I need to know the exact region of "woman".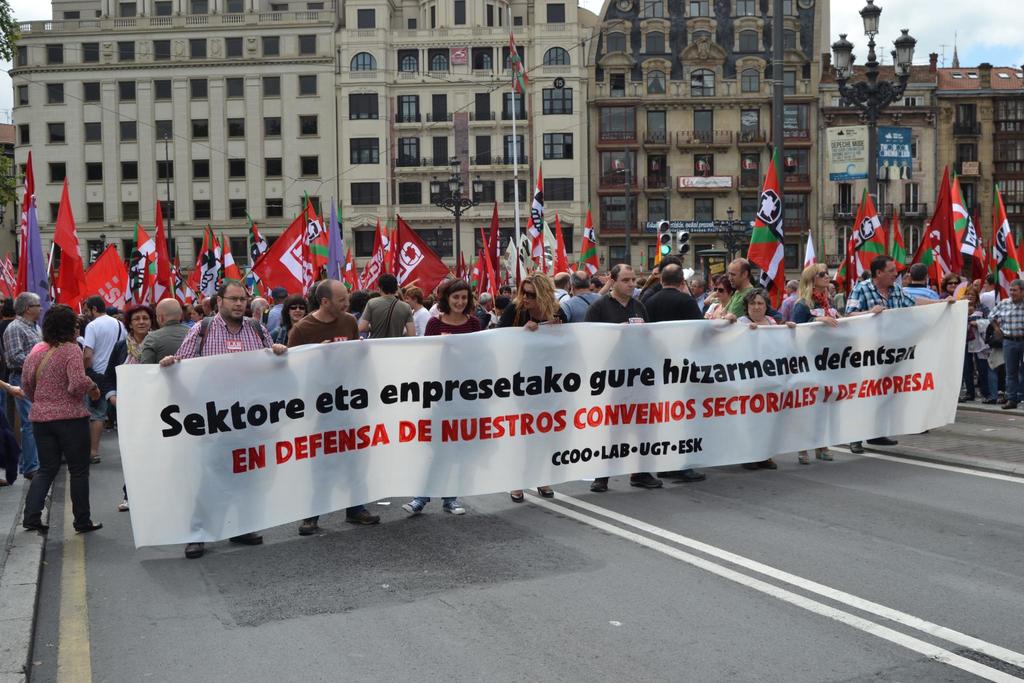
Region: 20:301:109:529.
